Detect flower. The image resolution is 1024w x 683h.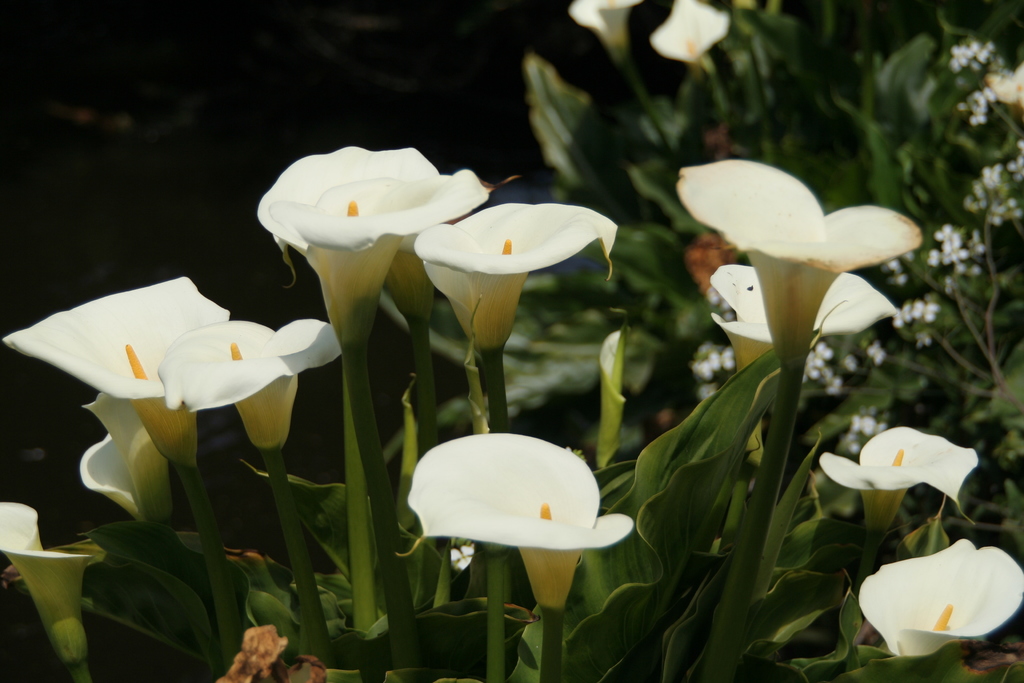
bbox=(160, 320, 341, 454).
